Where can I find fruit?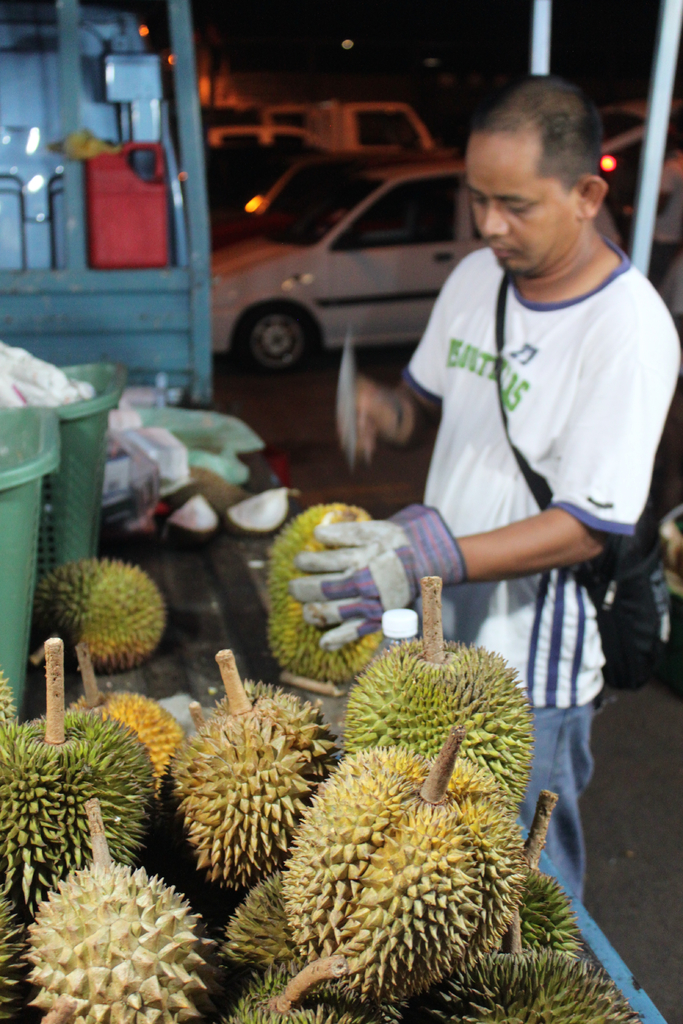
You can find it at (x1=53, y1=556, x2=163, y2=687).
